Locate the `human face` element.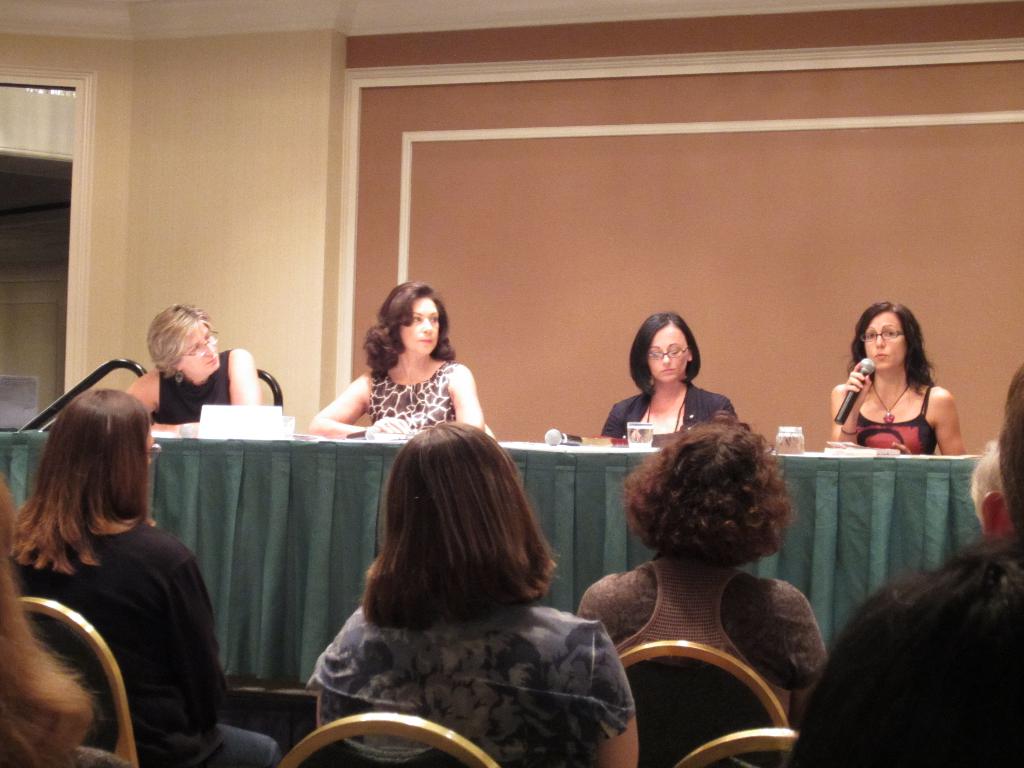
Element bbox: x1=647 y1=327 x2=688 y2=381.
